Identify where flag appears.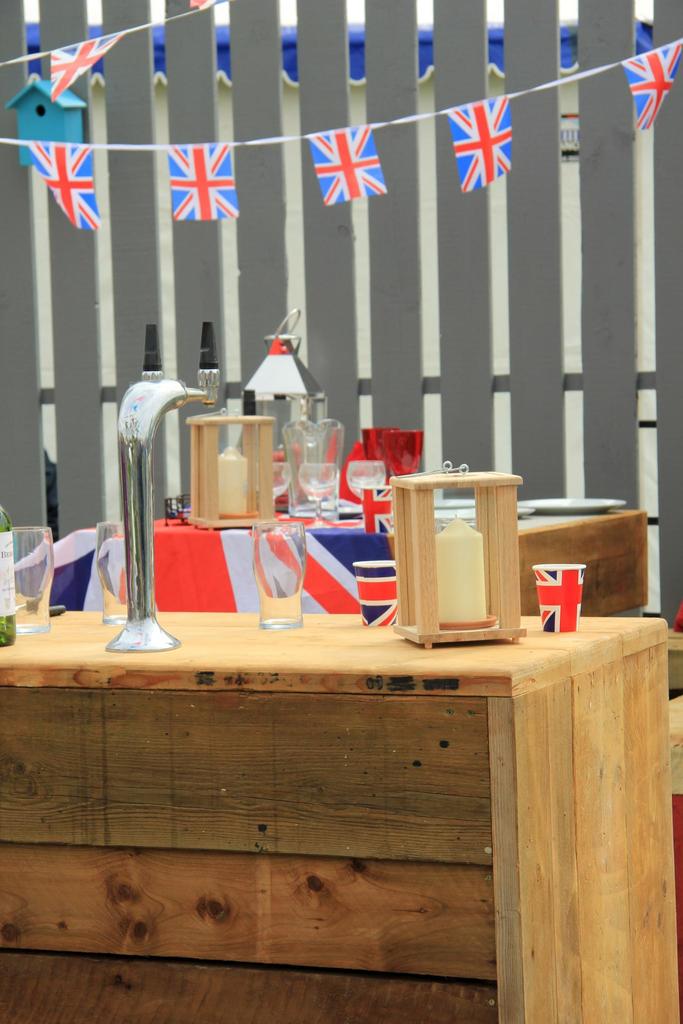
Appears at [x1=24, y1=481, x2=384, y2=610].
